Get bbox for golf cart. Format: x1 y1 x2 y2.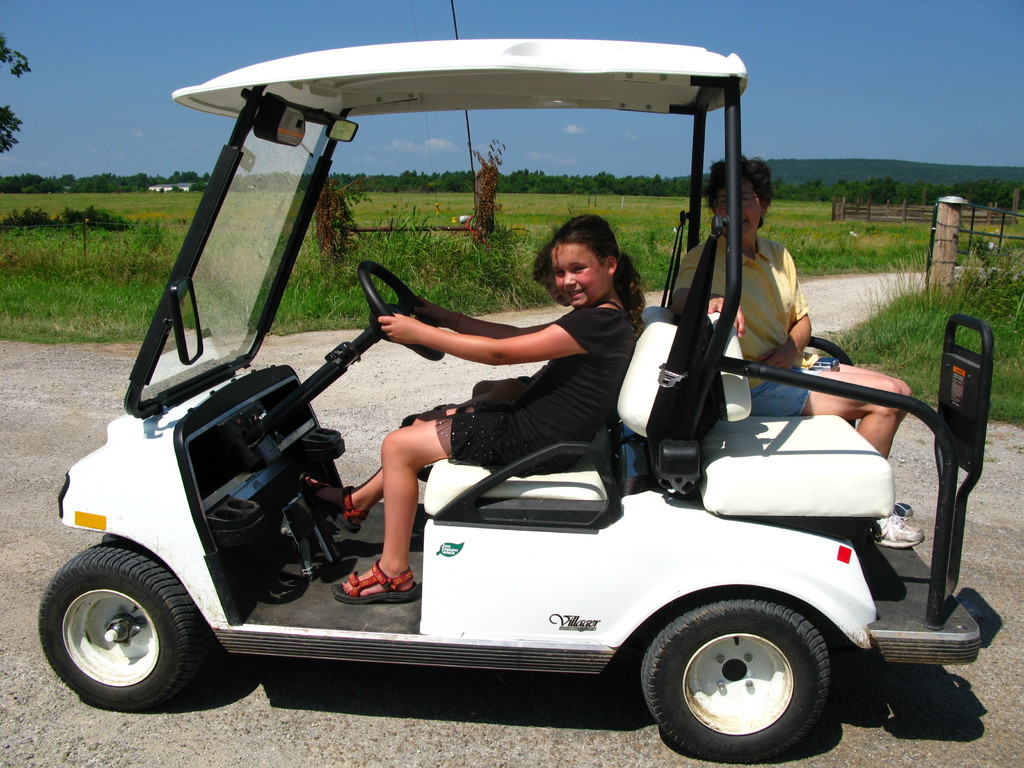
34 37 995 765.
